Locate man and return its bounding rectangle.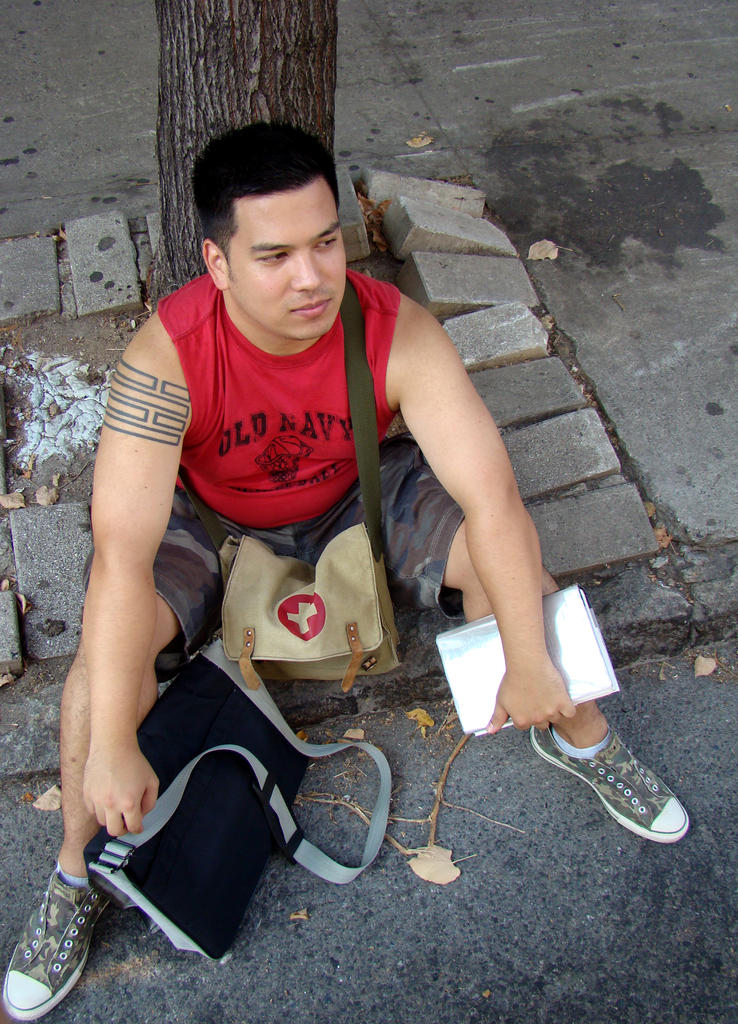
47/107/543/961.
